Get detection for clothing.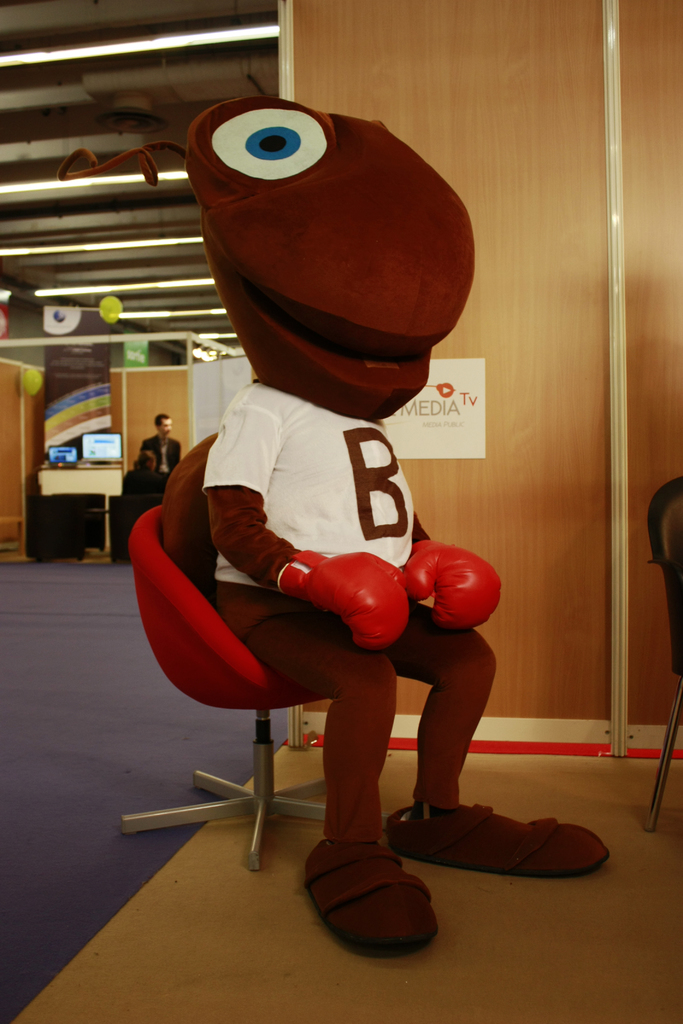
Detection: region(139, 422, 179, 468).
